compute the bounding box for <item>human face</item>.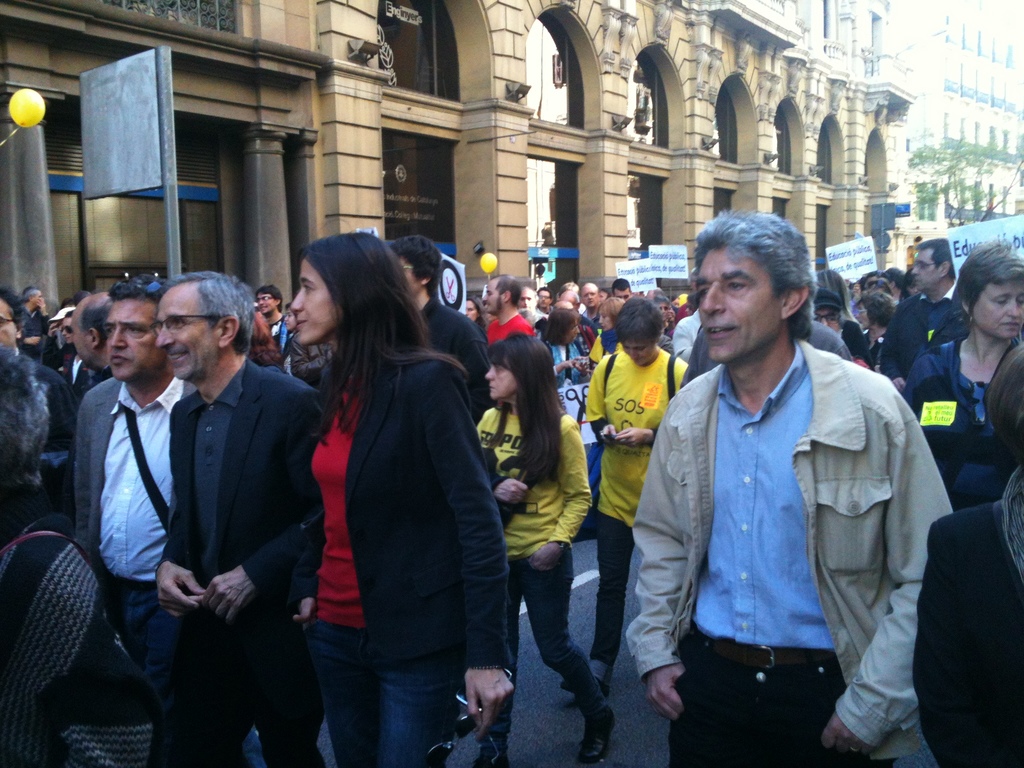
<region>538, 291, 550, 306</region>.
